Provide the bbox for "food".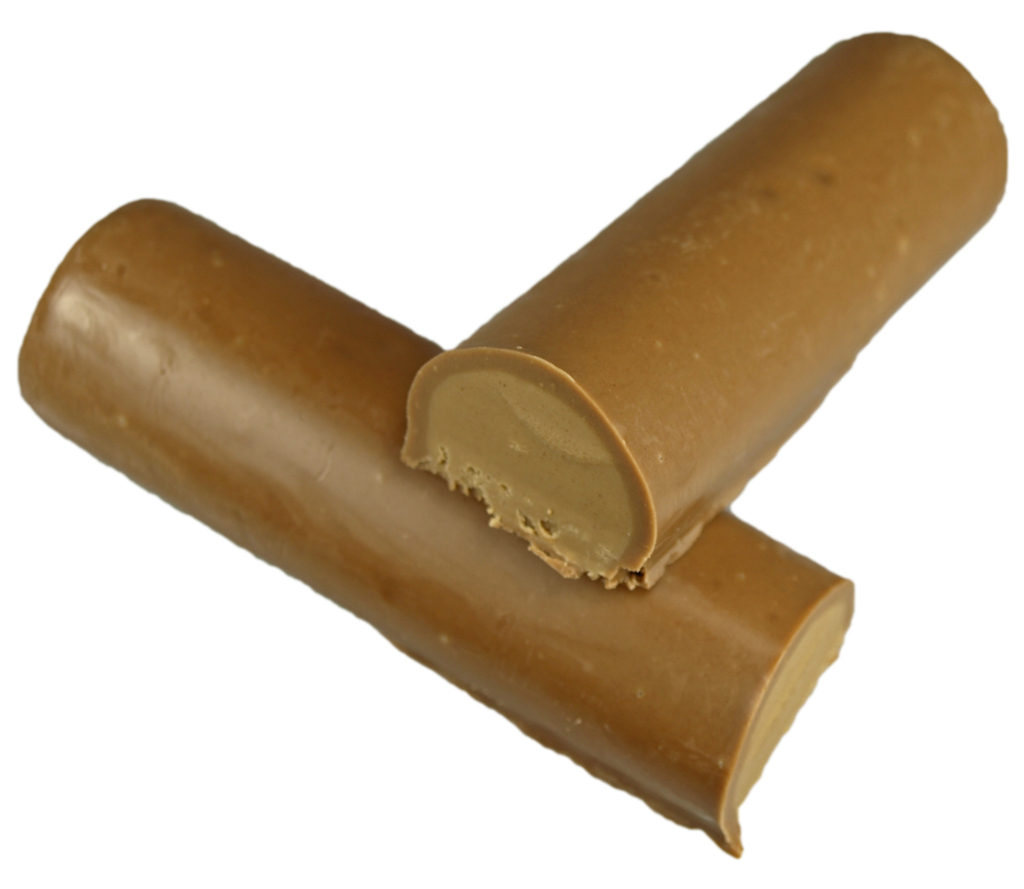
<region>13, 194, 857, 859</region>.
